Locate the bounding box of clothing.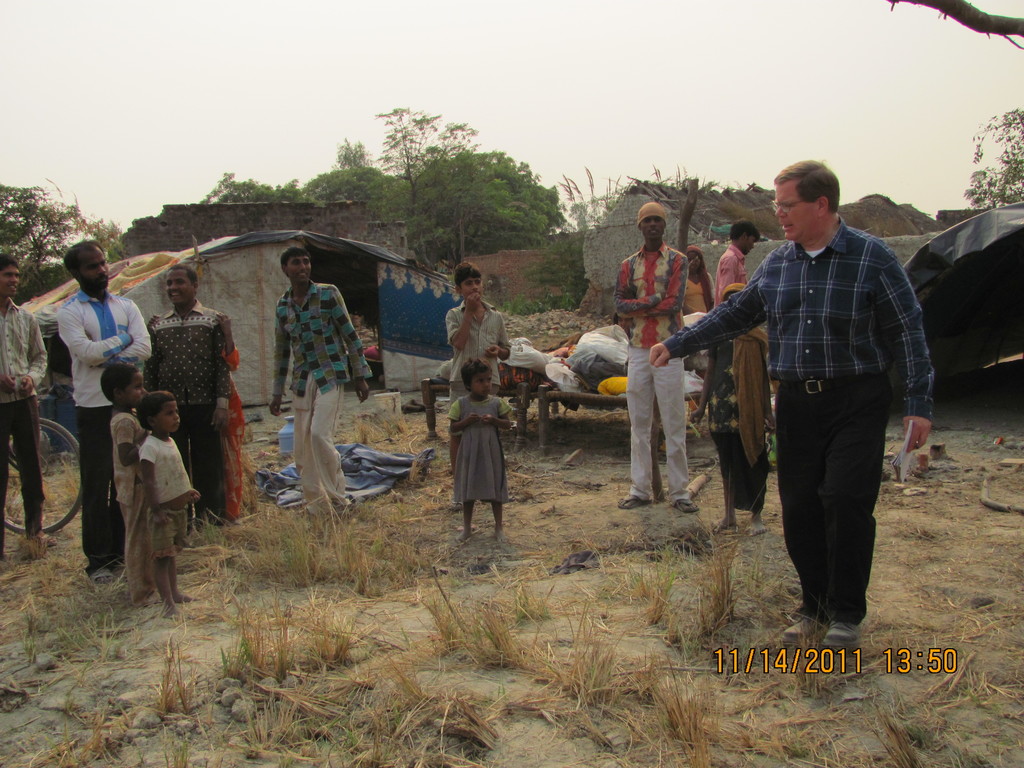
Bounding box: left=449, top=390, right=511, bottom=513.
